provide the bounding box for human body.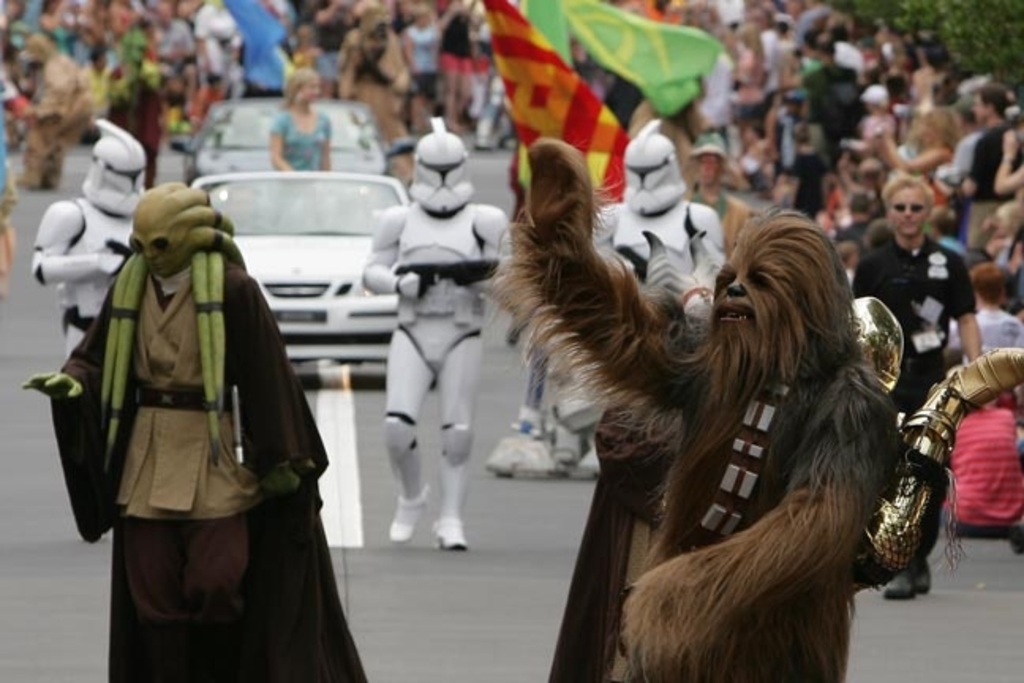
{"left": 27, "top": 187, "right": 357, "bottom": 681}.
